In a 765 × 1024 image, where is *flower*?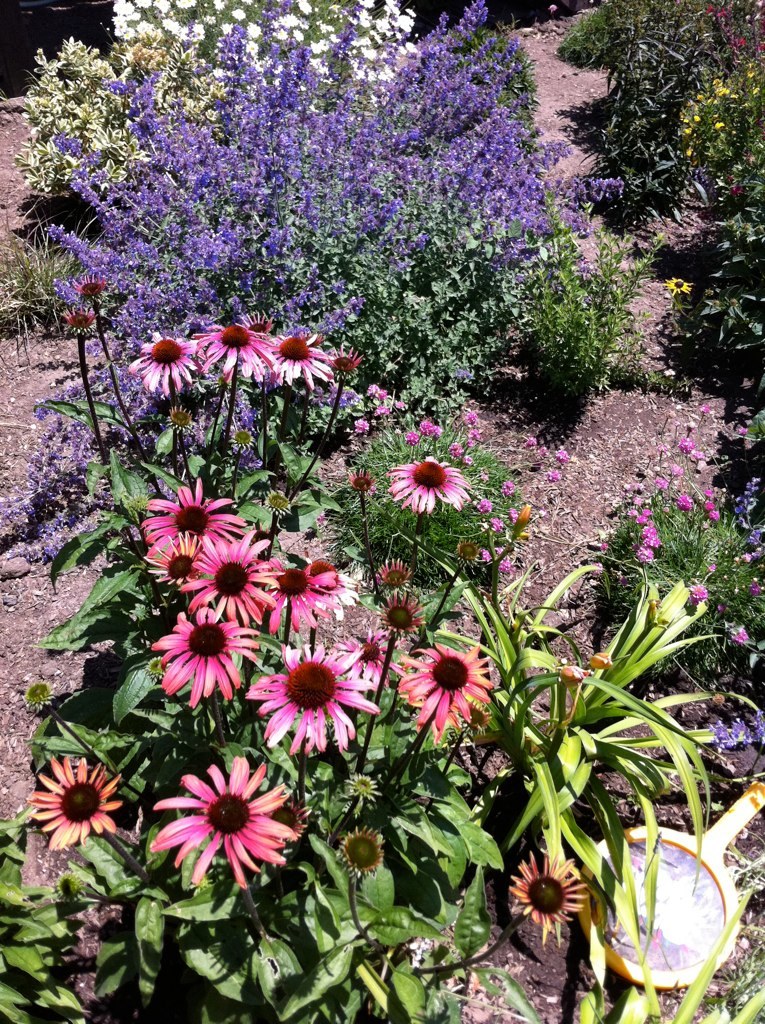
(374,592,413,636).
